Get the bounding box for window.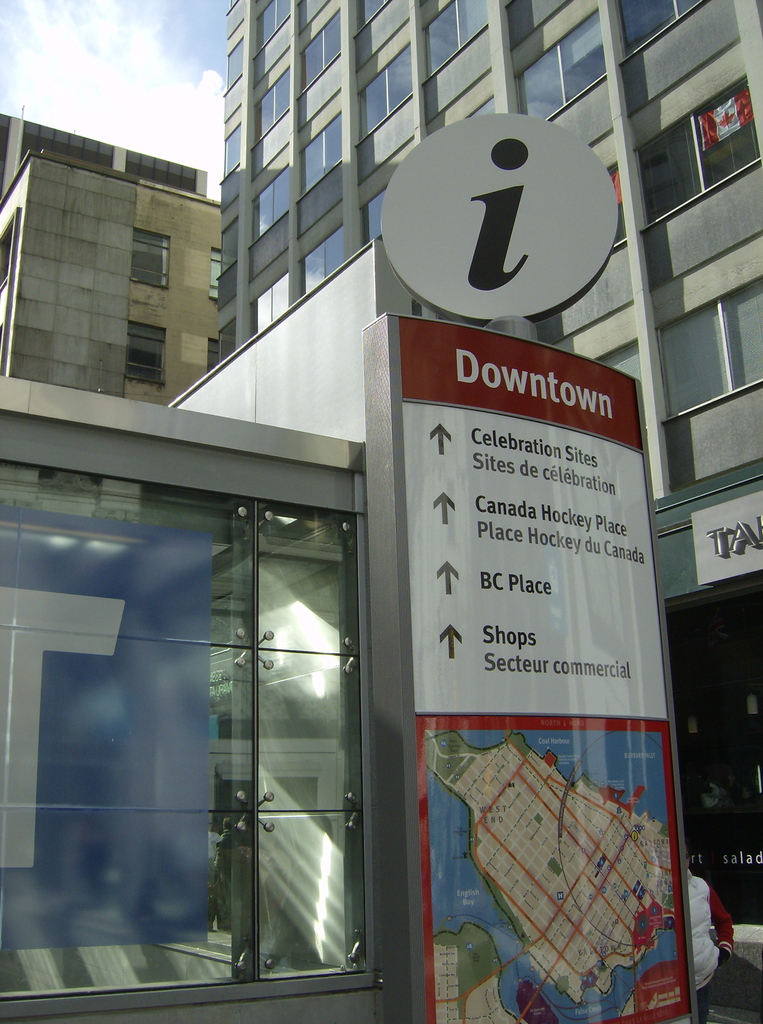
rect(209, 246, 225, 305).
